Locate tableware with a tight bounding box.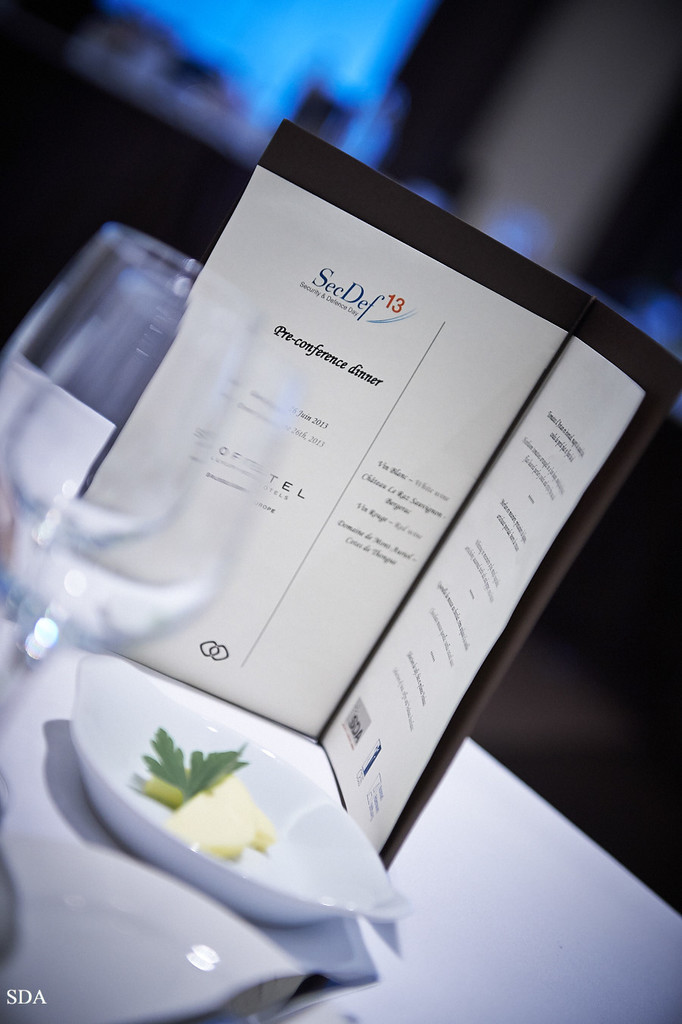
locate(0, 829, 370, 1023).
